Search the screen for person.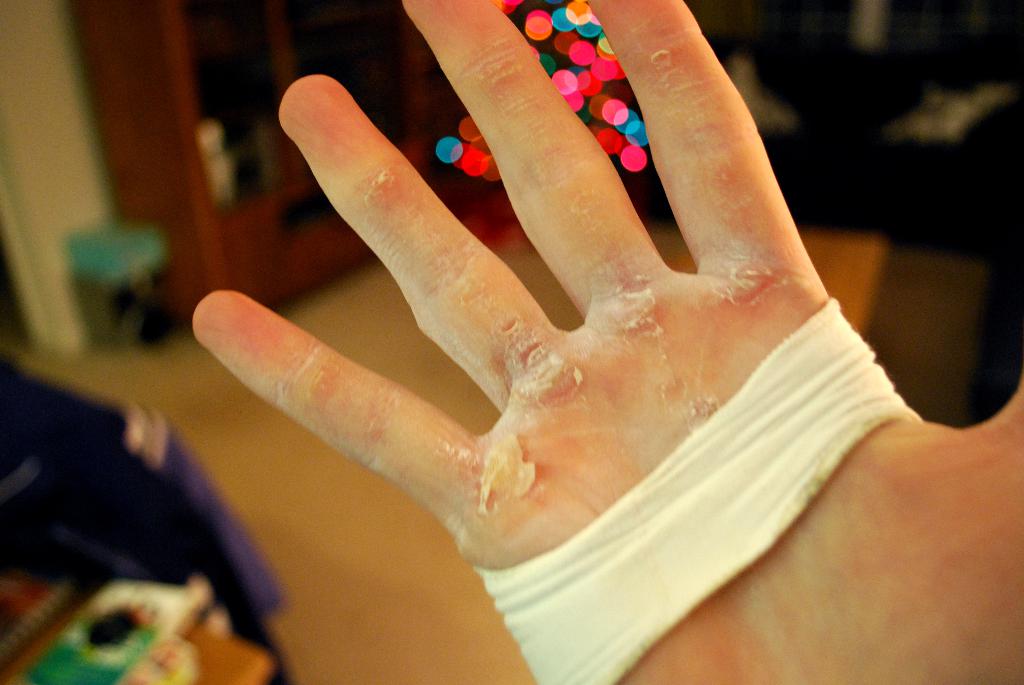
Found at 192:0:1023:684.
